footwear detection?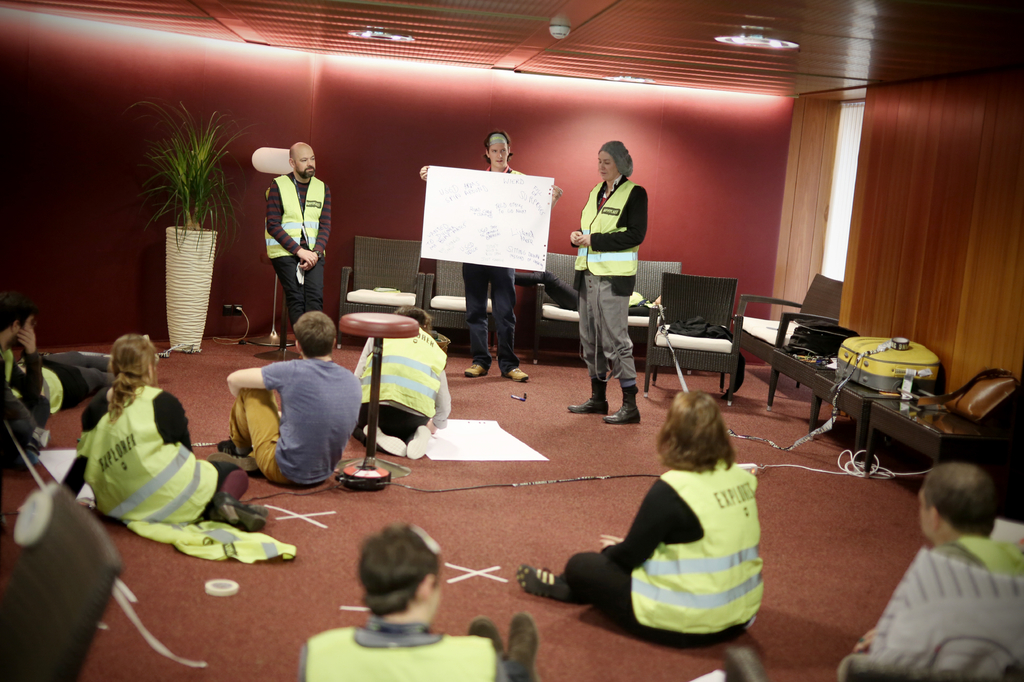
515:562:592:607
